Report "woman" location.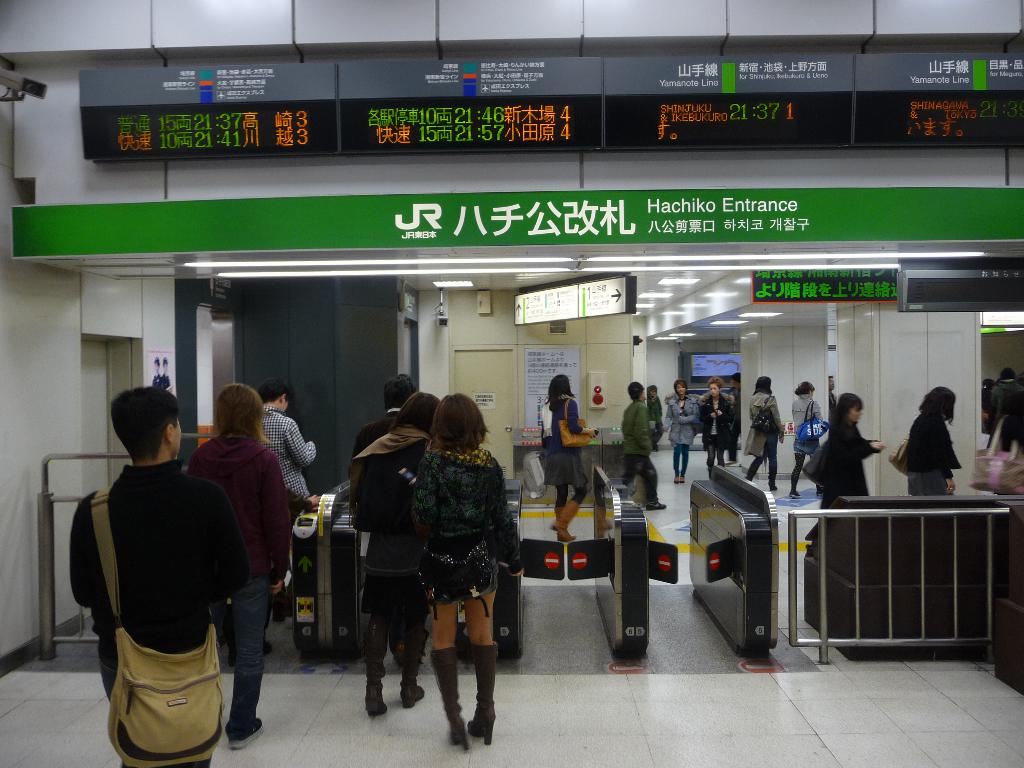
Report: detection(645, 386, 662, 452).
